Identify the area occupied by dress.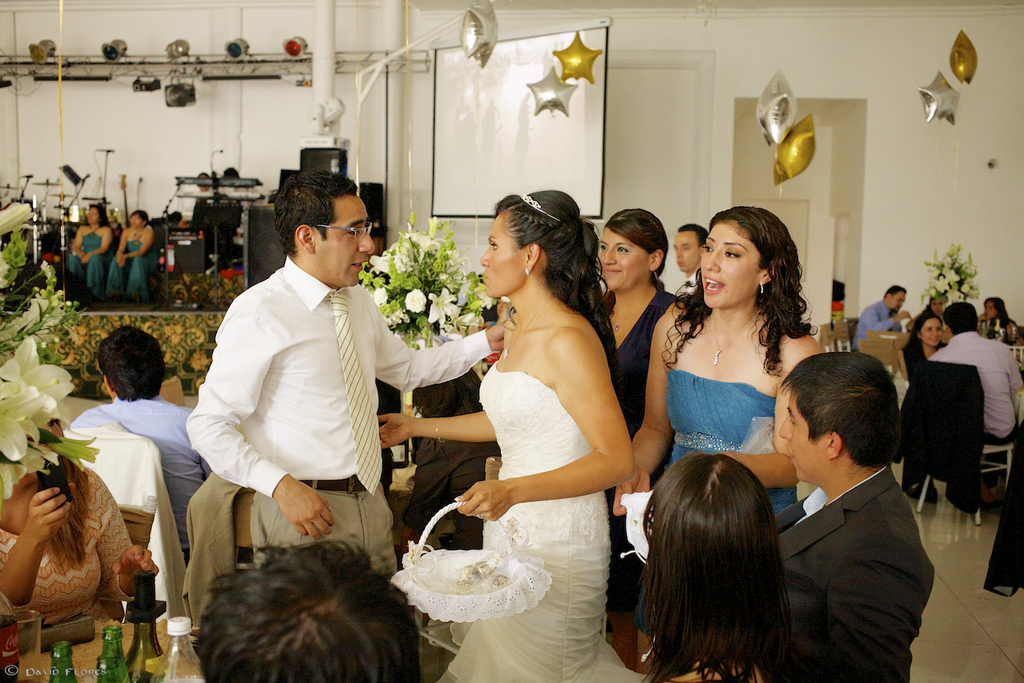
Area: rect(636, 365, 801, 634).
